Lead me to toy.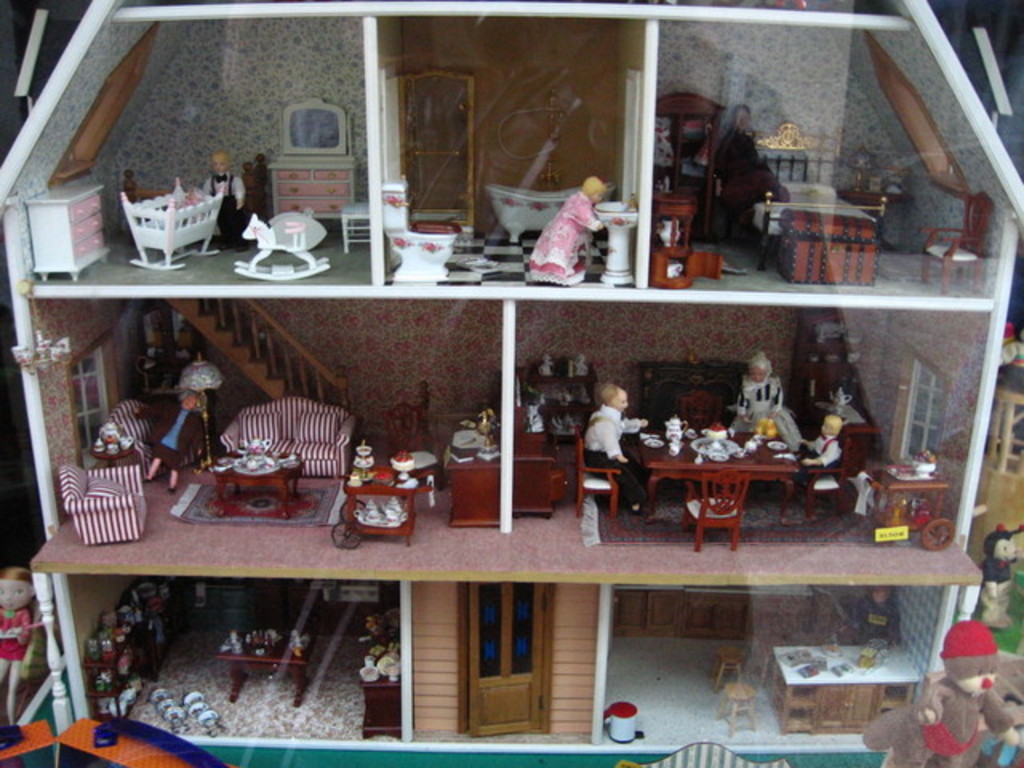
Lead to box(914, 619, 1021, 766).
